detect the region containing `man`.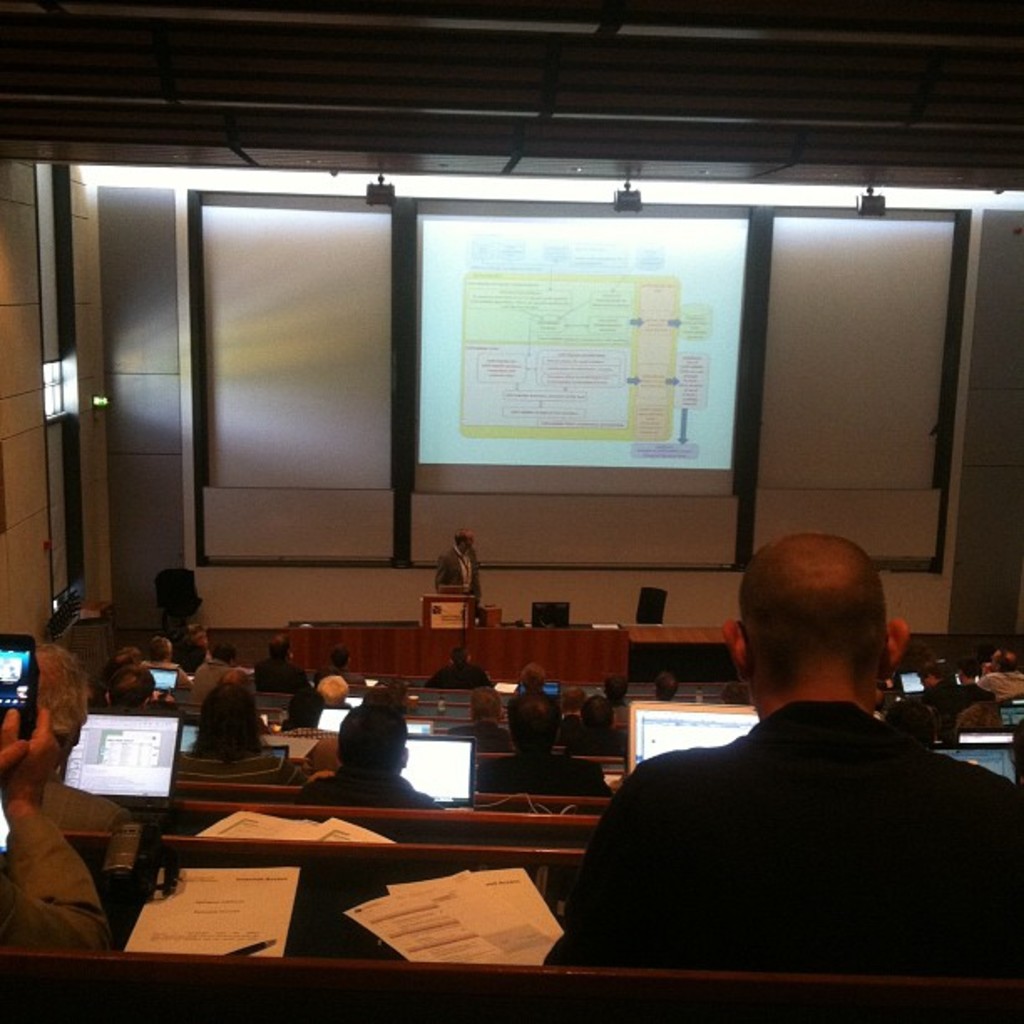
l=980, t=653, r=1022, b=704.
